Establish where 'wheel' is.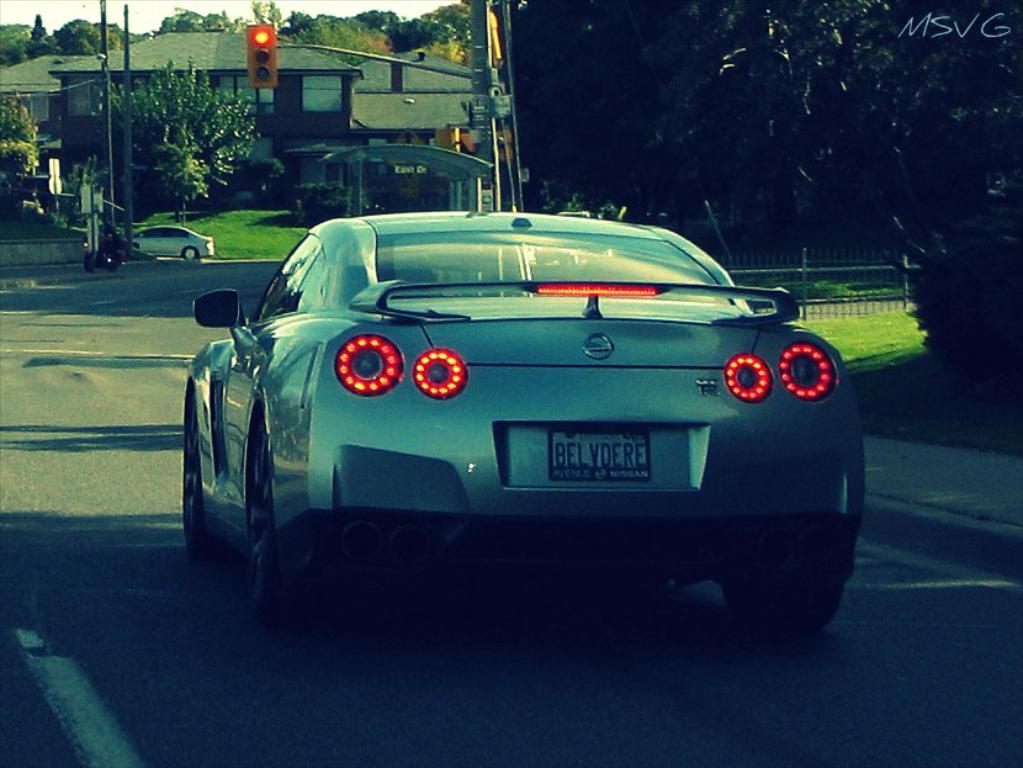
Established at l=243, t=428, r=309, b=629.
